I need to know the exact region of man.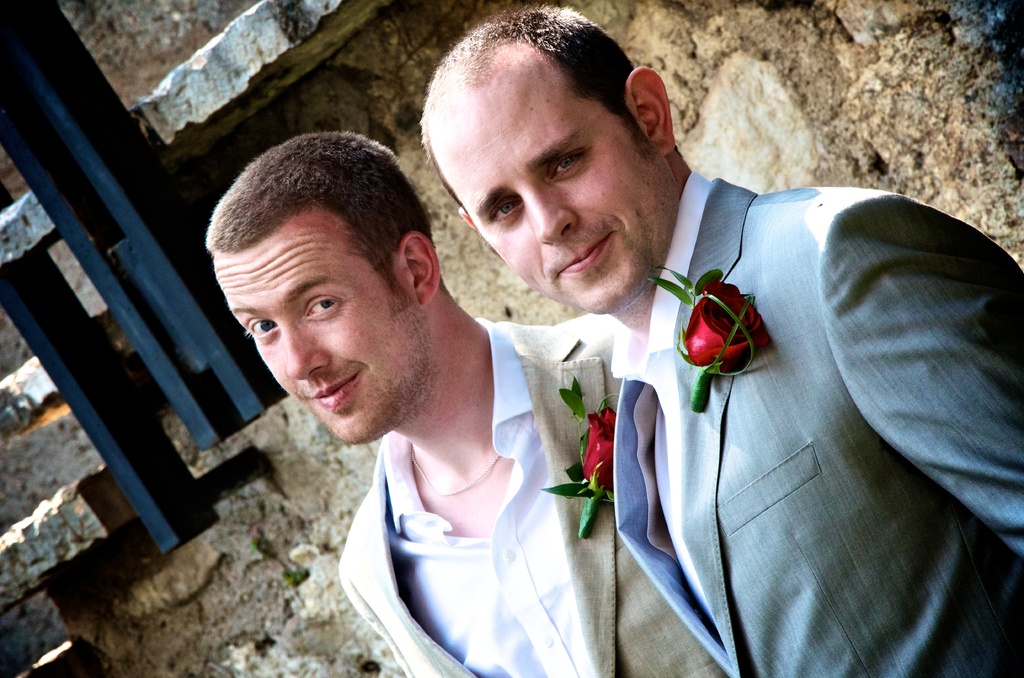
Region: <bbox>417, 6, 1023, 677</bbox>.
